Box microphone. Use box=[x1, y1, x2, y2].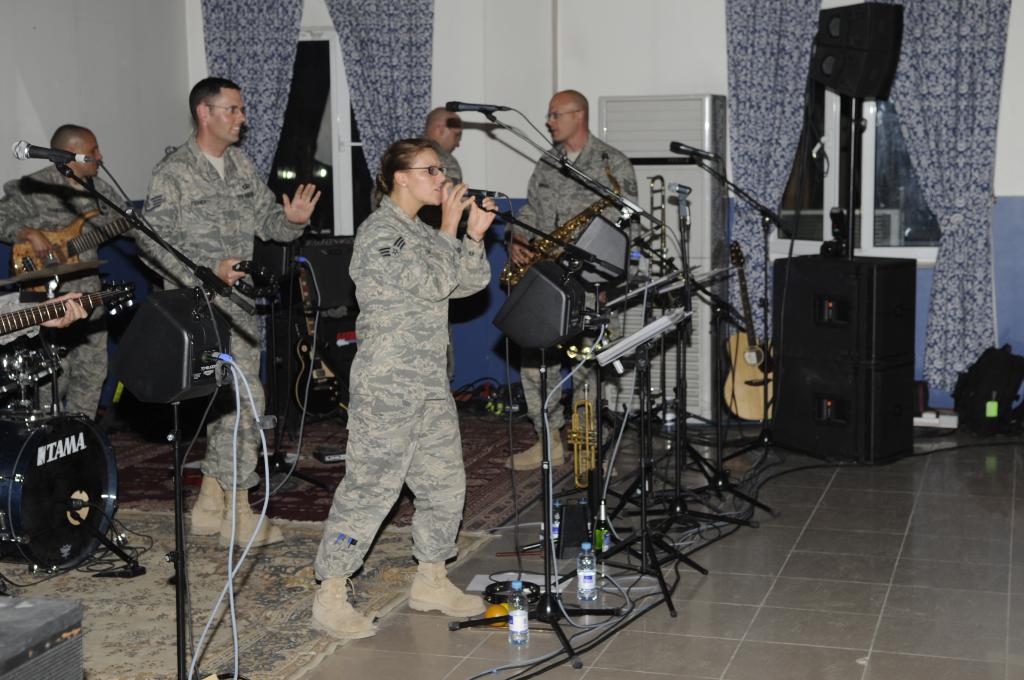
box=[11, 139, 88, 161].
